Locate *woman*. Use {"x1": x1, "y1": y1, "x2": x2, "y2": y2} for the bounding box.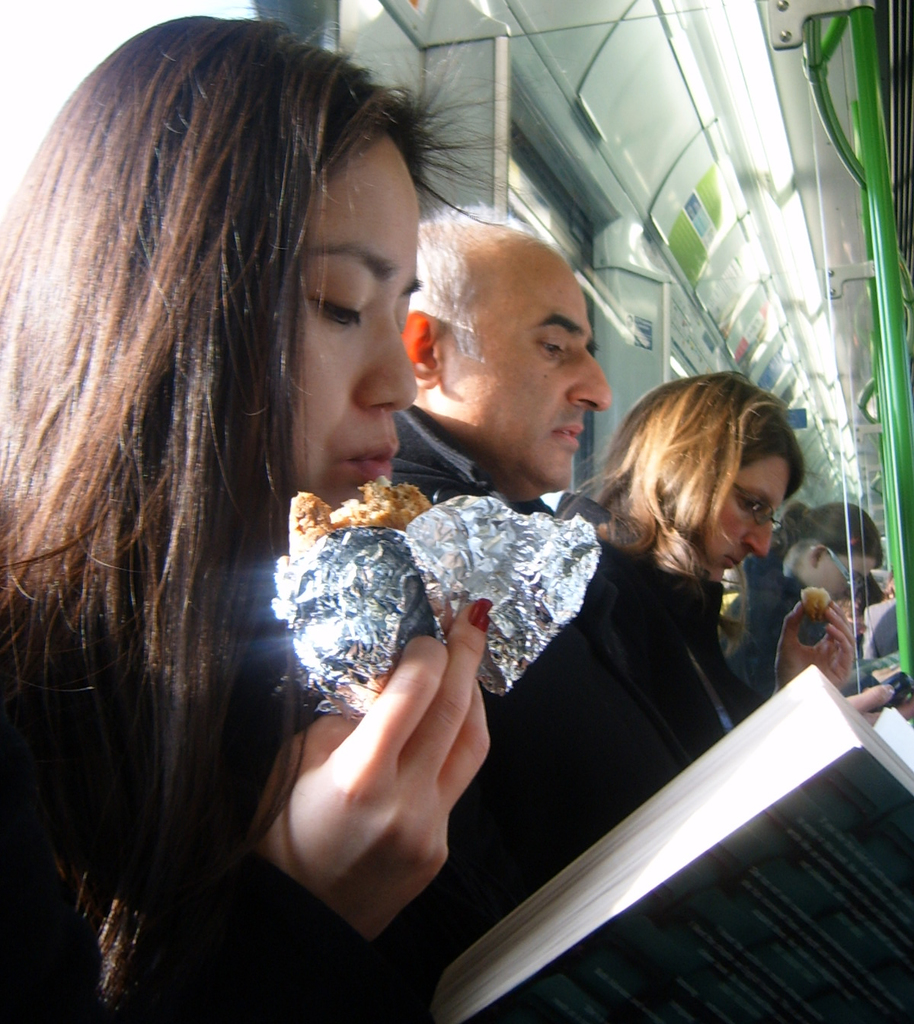
{"x1": 0, "y1": 18, "x2": 495, "y2": 1023}.
